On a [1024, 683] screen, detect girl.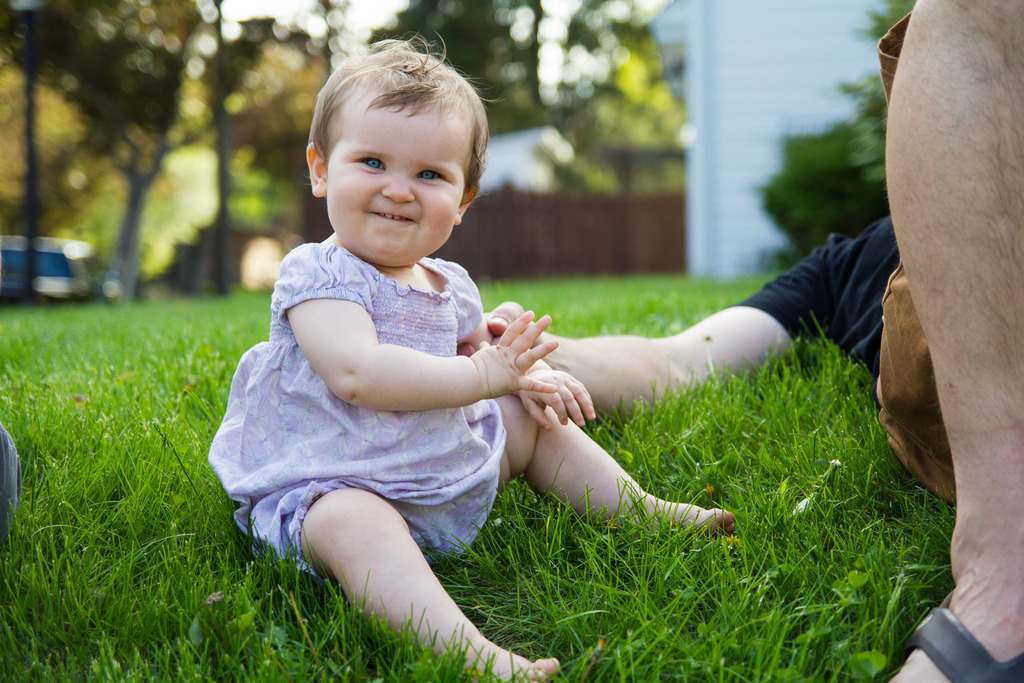
<box>209,27,735,682</box>.
